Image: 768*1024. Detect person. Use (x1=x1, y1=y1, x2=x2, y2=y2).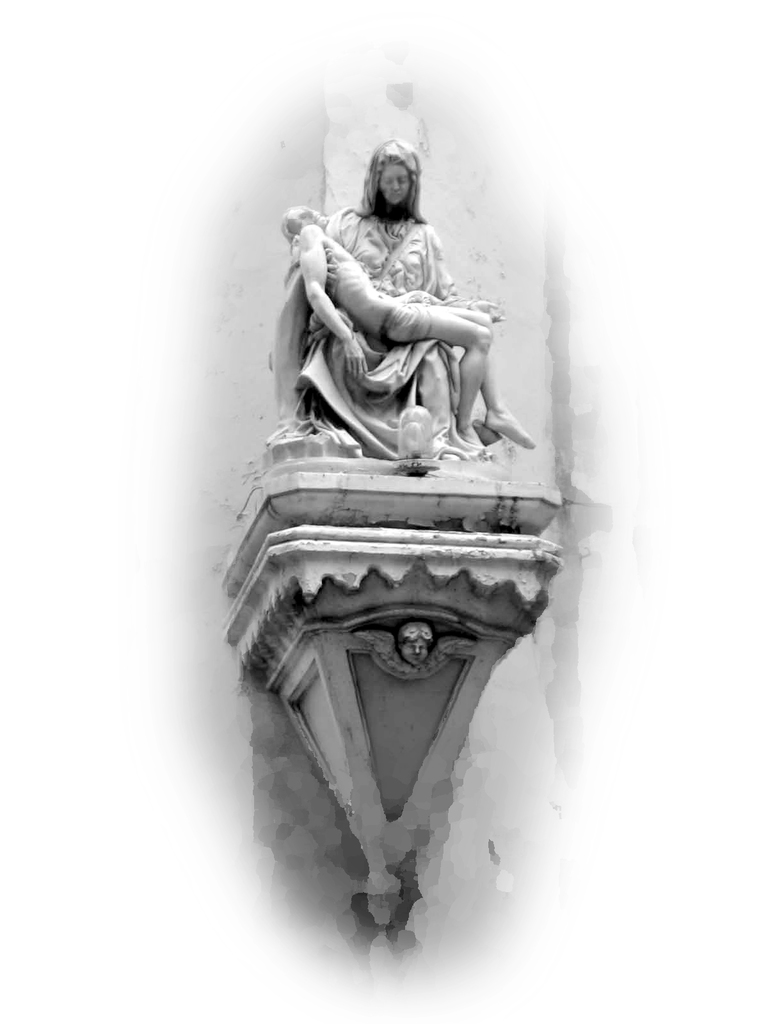
(x1=280, y1=130, x2=496, y2=463).
